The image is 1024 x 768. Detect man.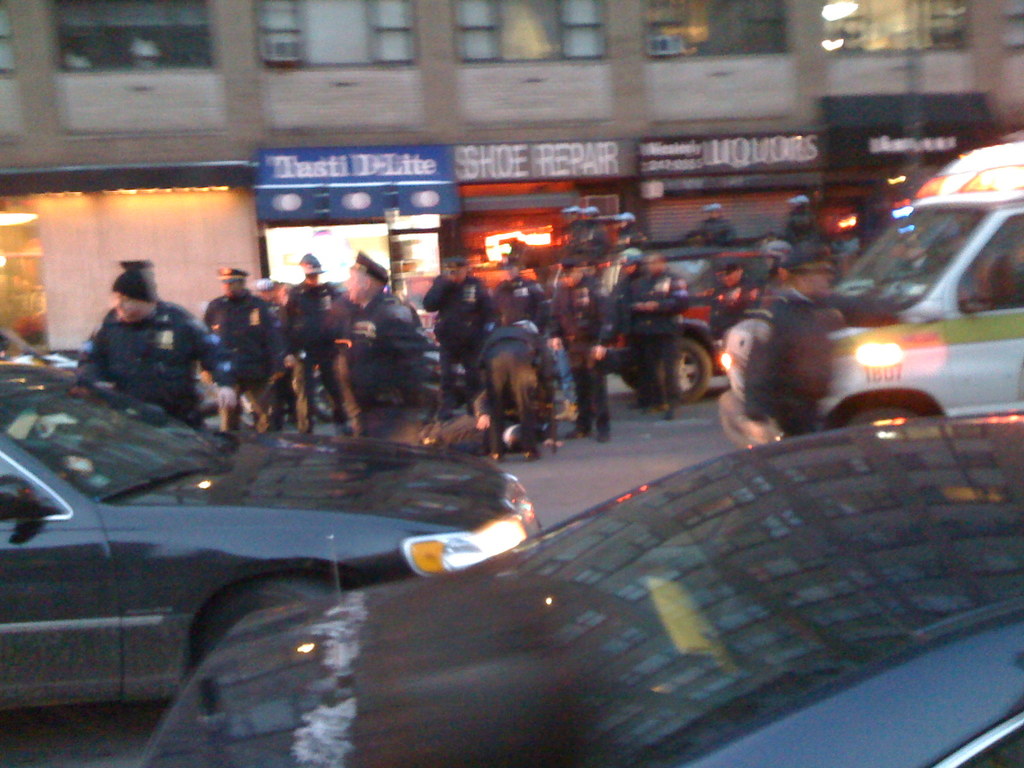
Detection: x1=420 y1=247 x2=502 y2=414.
